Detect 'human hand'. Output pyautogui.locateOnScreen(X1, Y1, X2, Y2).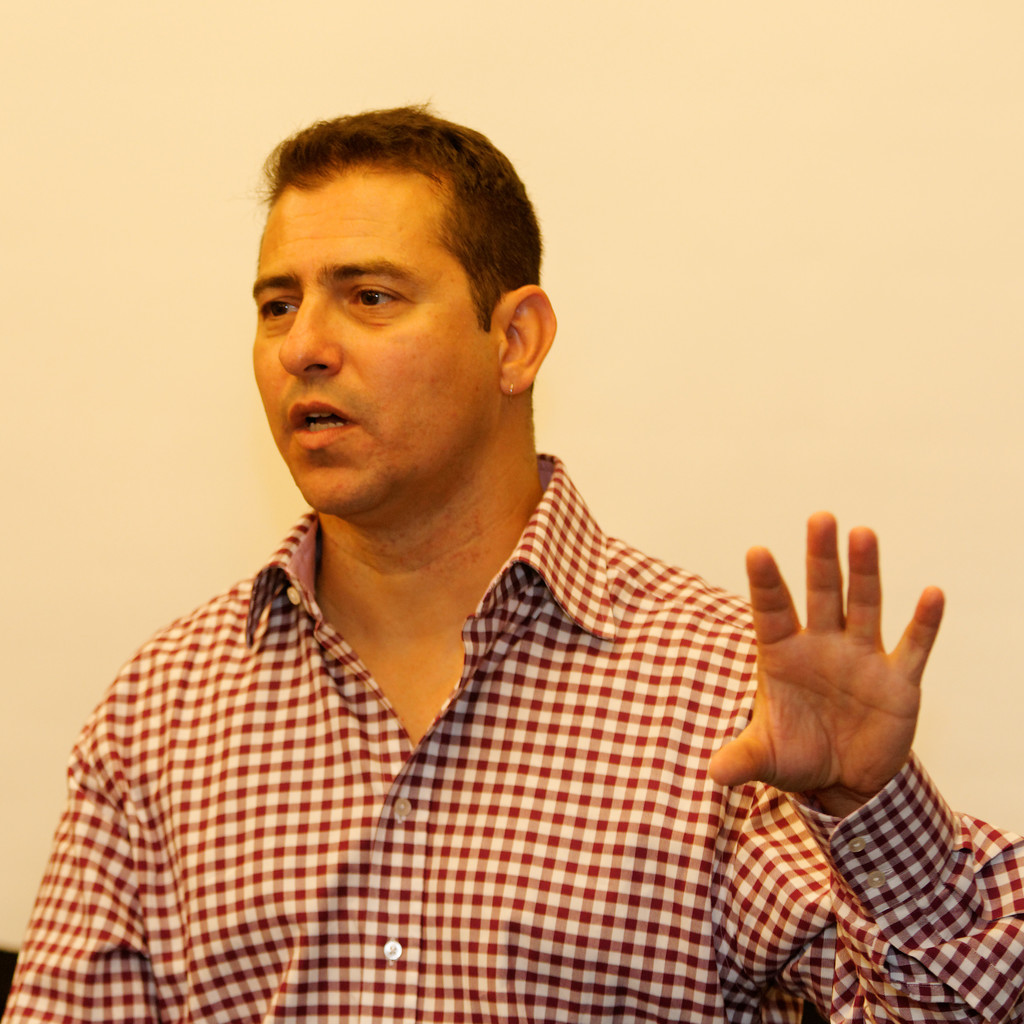
pyautogui.locateOnScreen(726, 496, 958, 831).
